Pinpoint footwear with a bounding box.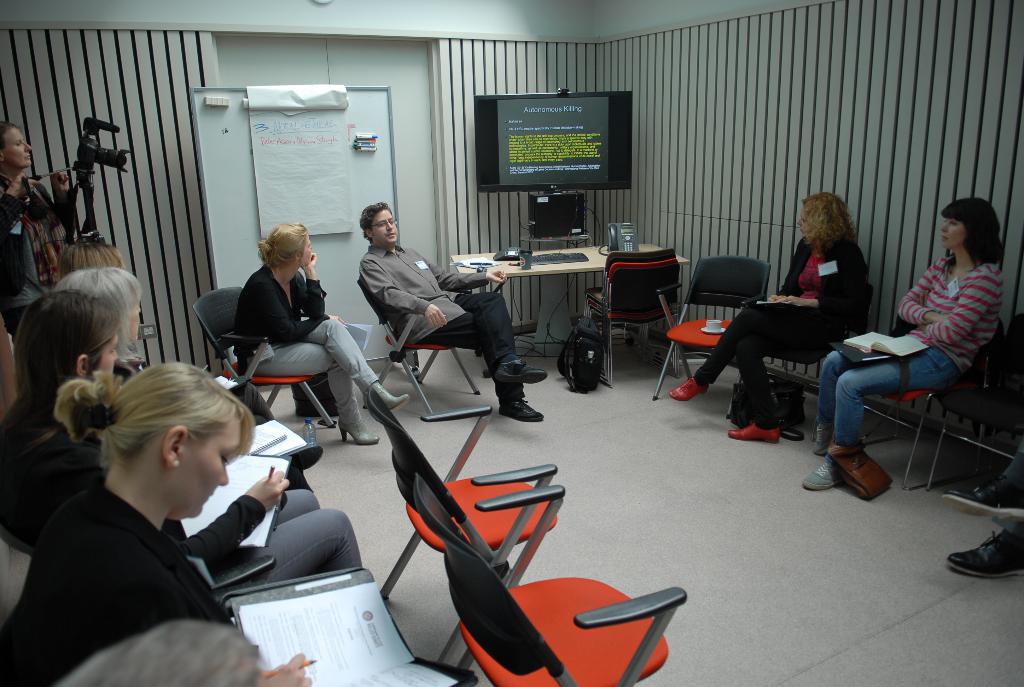
{"x1": 493, "y1": 359, "x2": 548, "y2": 384}.
